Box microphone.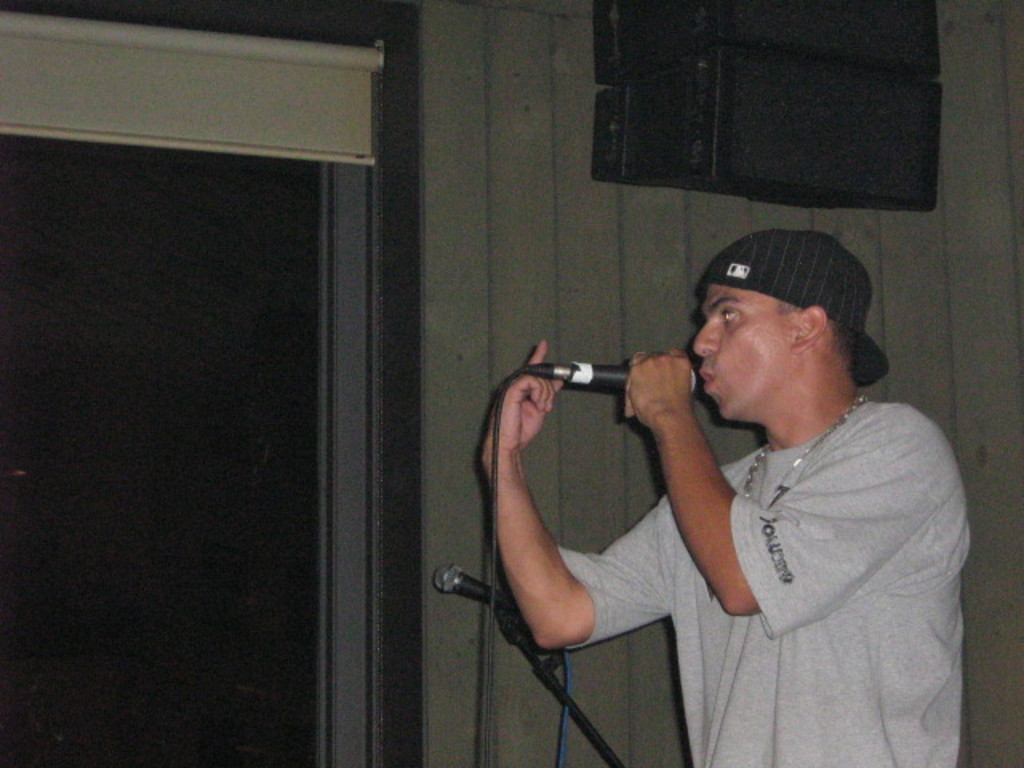
locate(429, 563, 533, 616).
